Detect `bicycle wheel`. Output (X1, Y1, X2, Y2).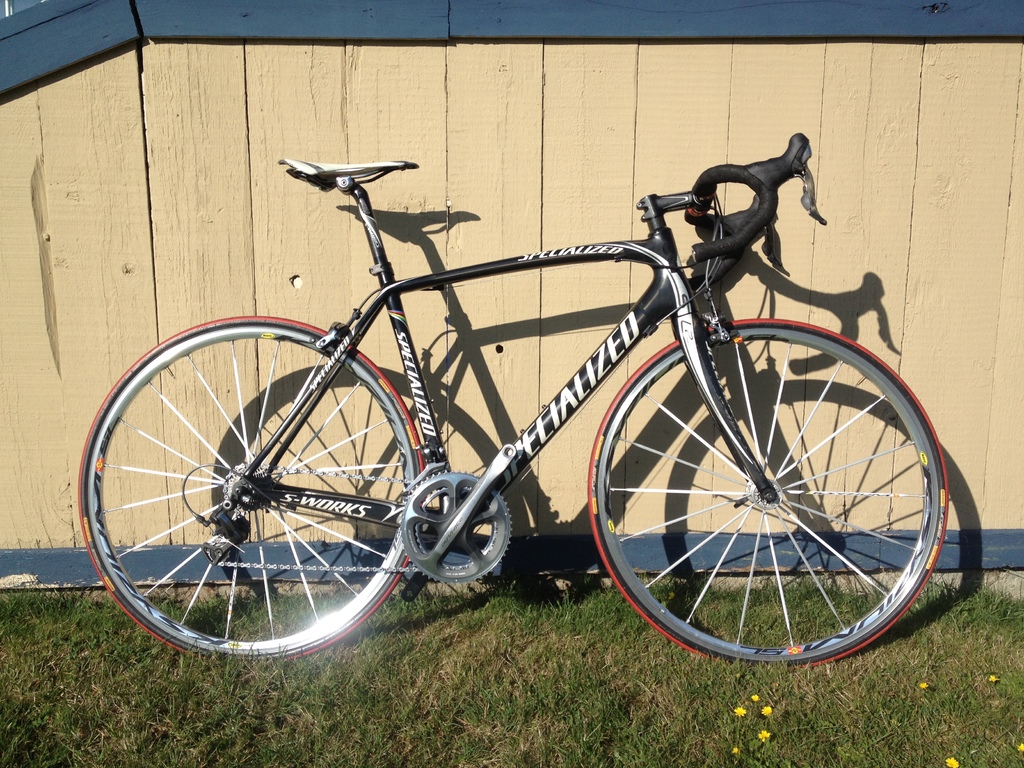
(78, 321, 444, 669).
